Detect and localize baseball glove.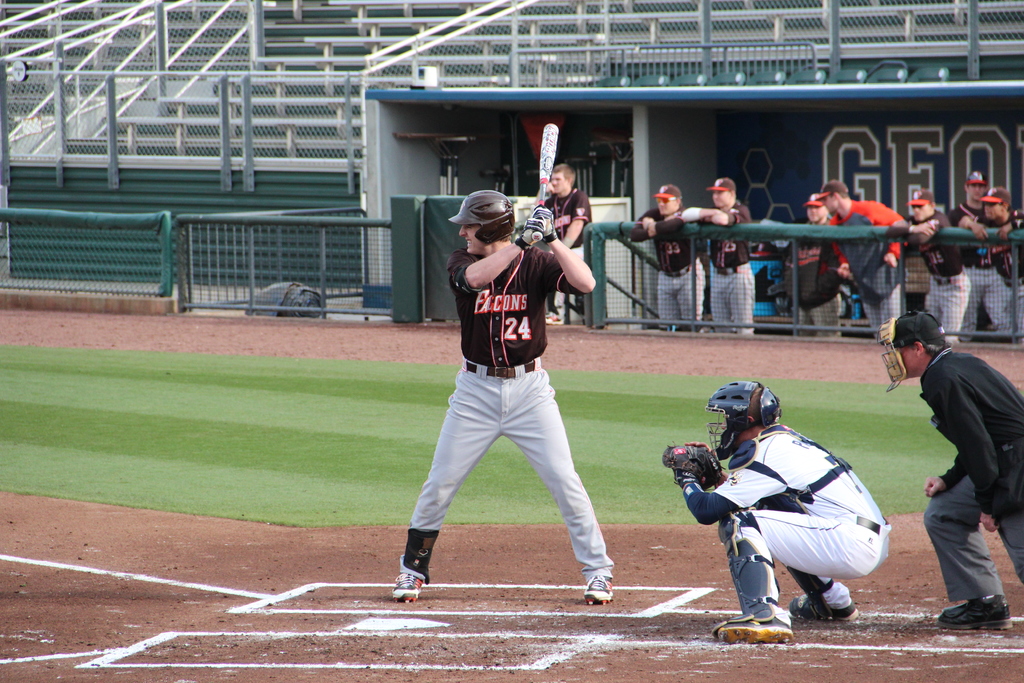
Localized at [525,204,561,239].
